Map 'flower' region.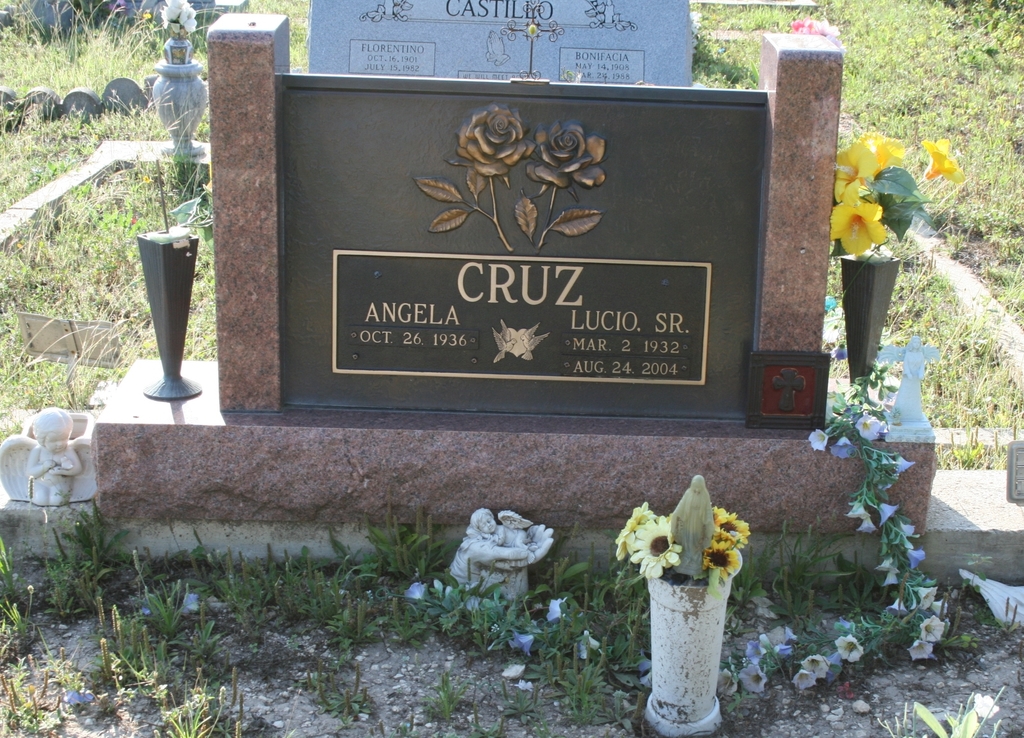
Mapped to crop(545, 600, 566, 621).
